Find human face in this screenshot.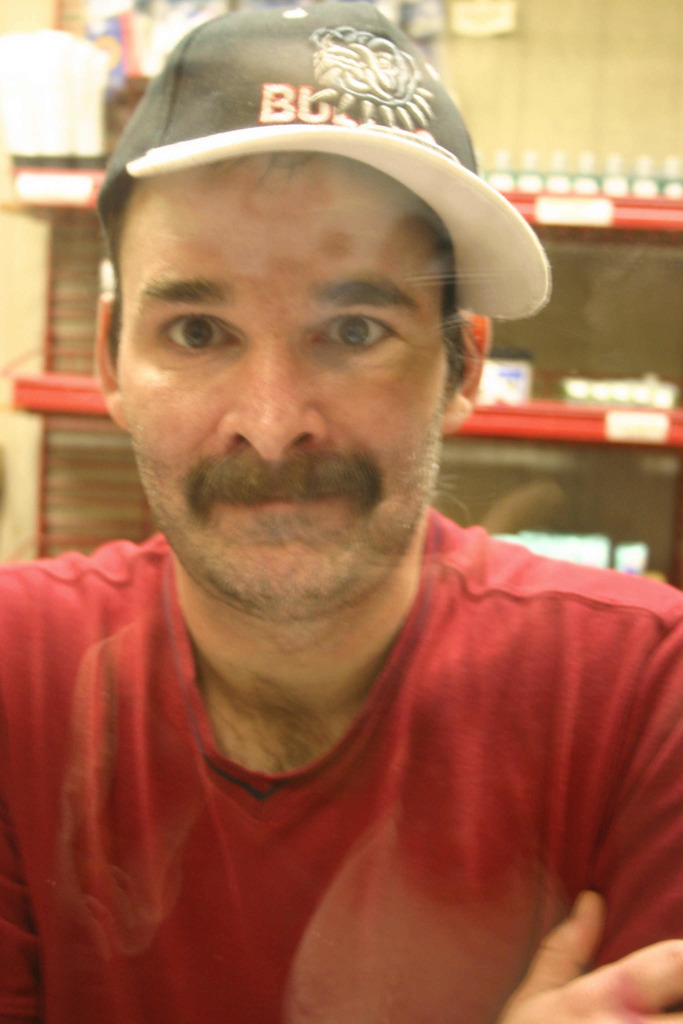
The bounding box for human face is <box>120,157,445,616</box>.
